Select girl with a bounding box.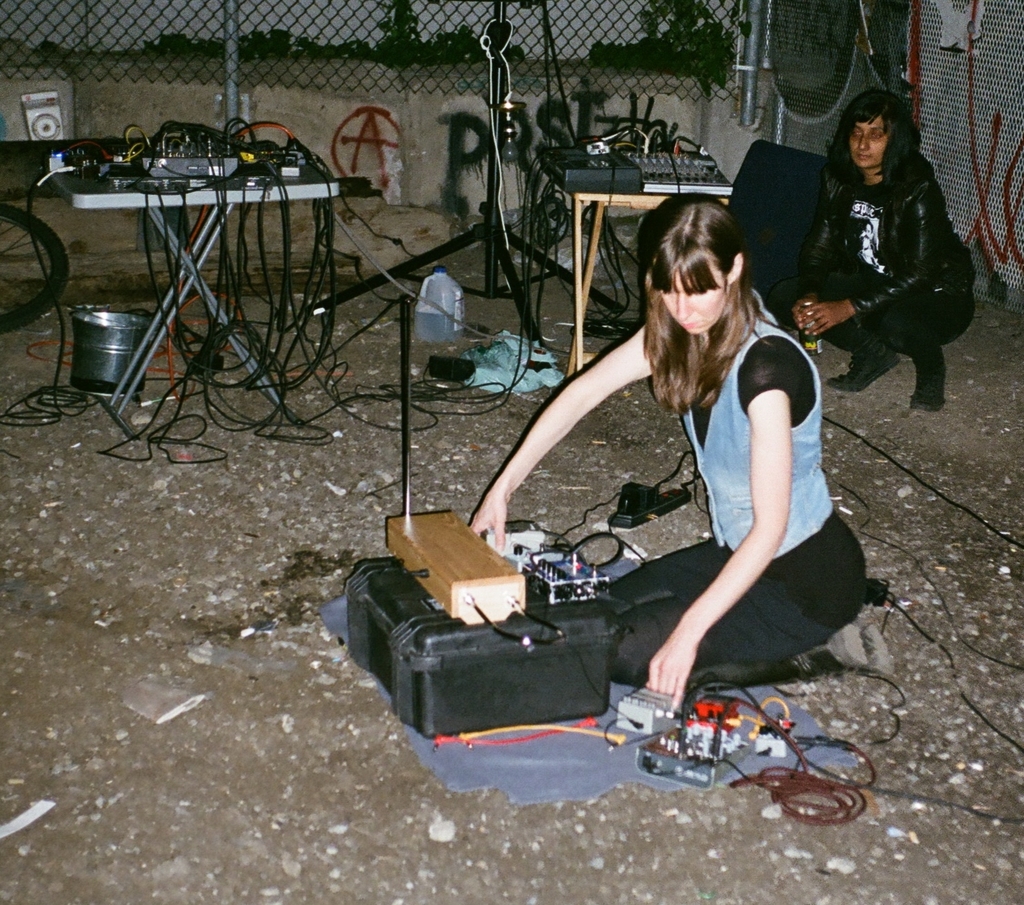
792, 88, 970, 401.
